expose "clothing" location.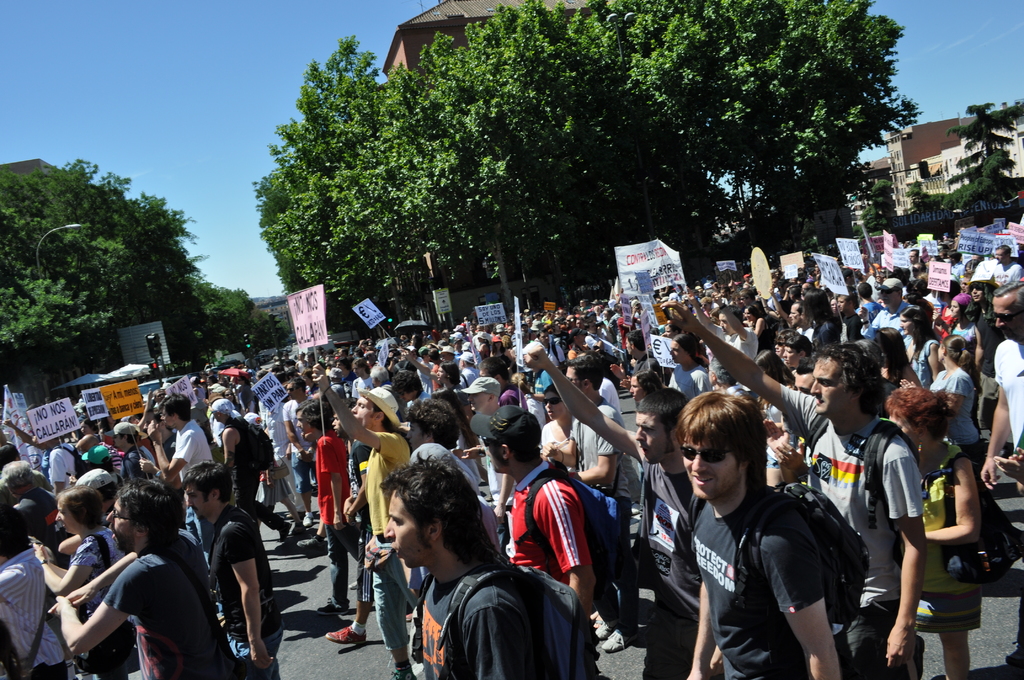
Exposed at detection(0, 545, 70, 679).
